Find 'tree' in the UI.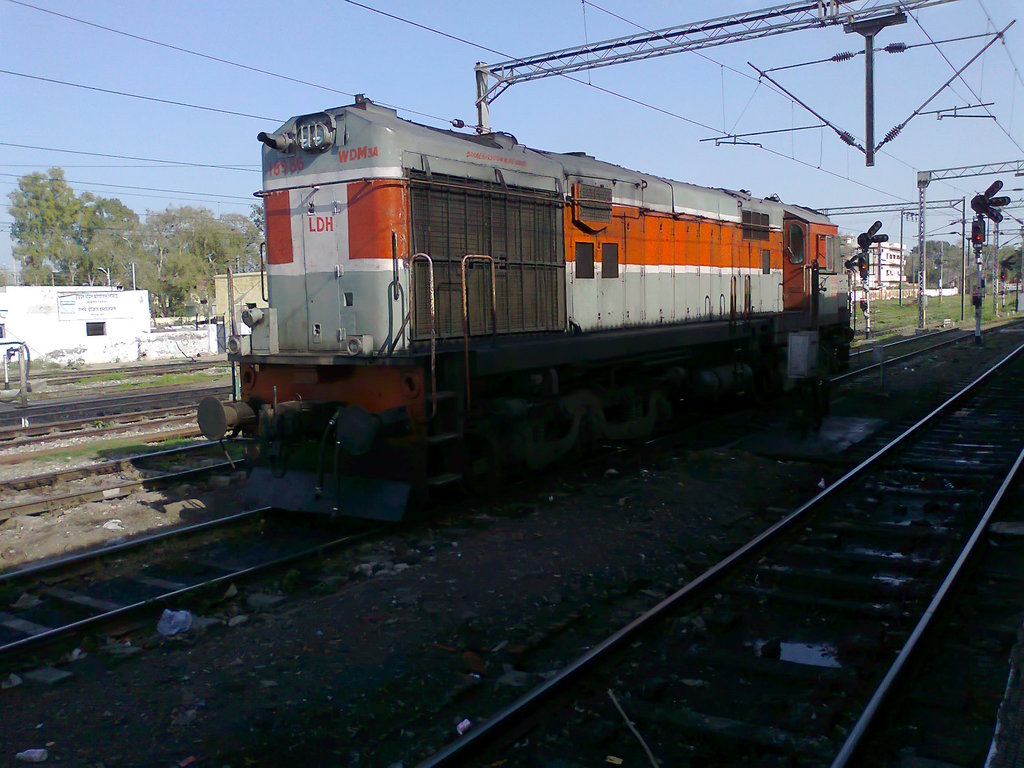
UI element at left=146, top=207, right=204, bottom=301.
